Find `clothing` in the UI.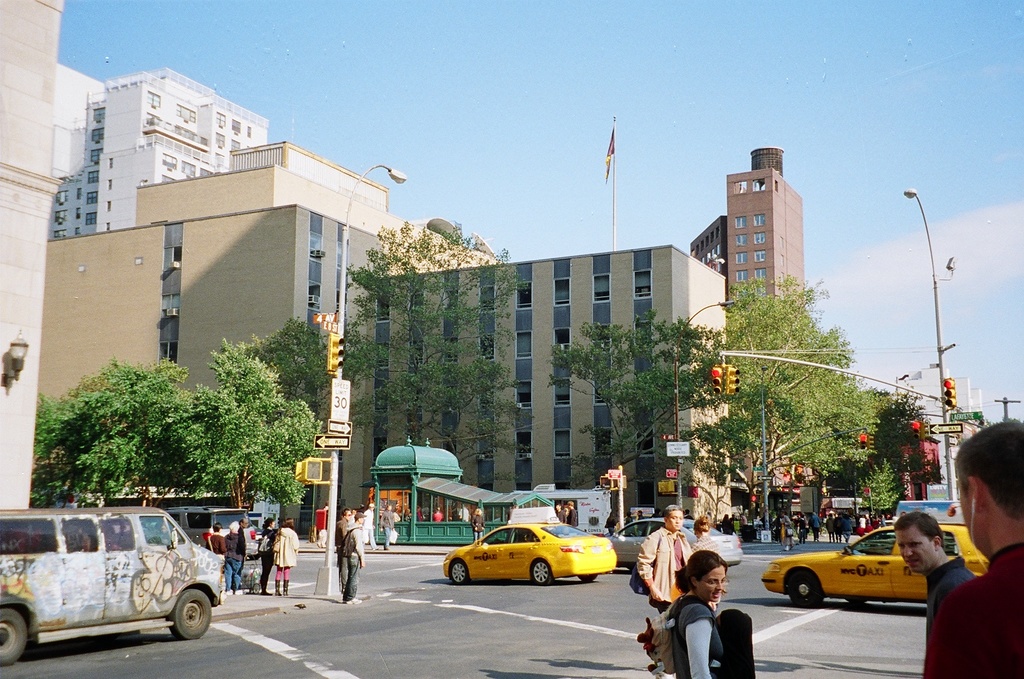
UI element at select_region(404, 513, 411, 521).
